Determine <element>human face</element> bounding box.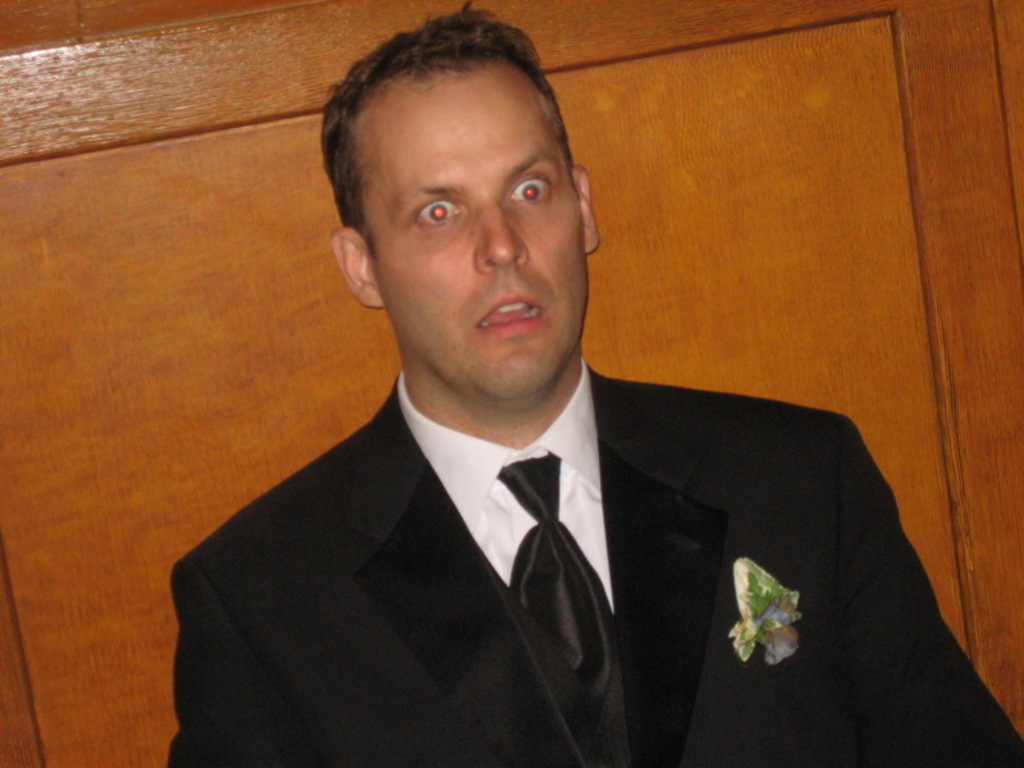
Determined: bbox=[365, 73, 591, 401].
